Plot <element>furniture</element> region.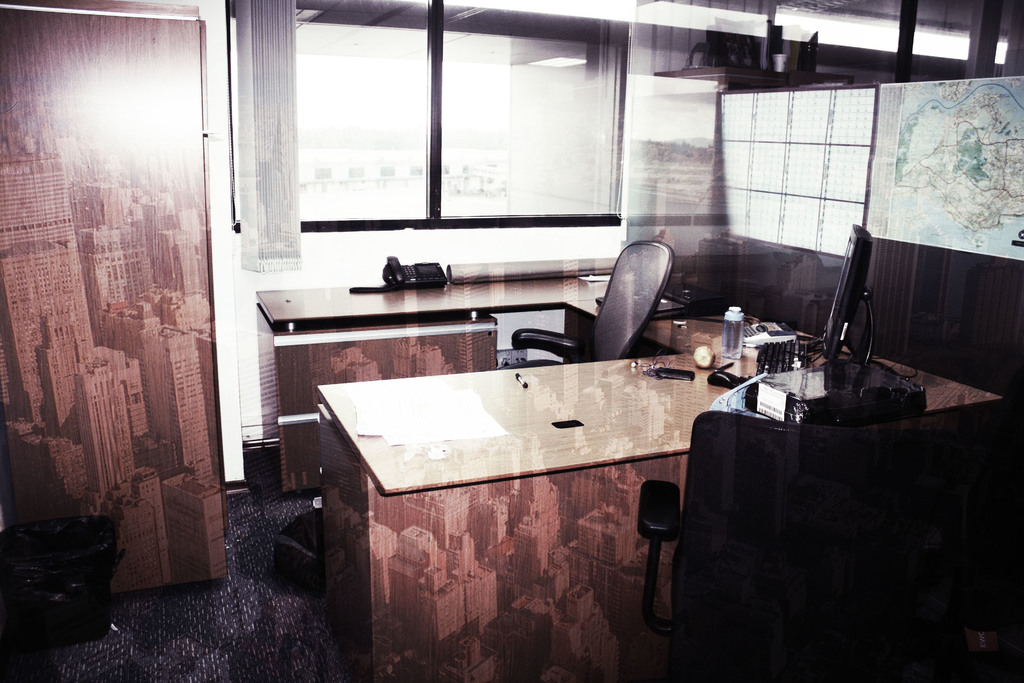
Plotted at left=496, top=240, right=673, bottom=370.
